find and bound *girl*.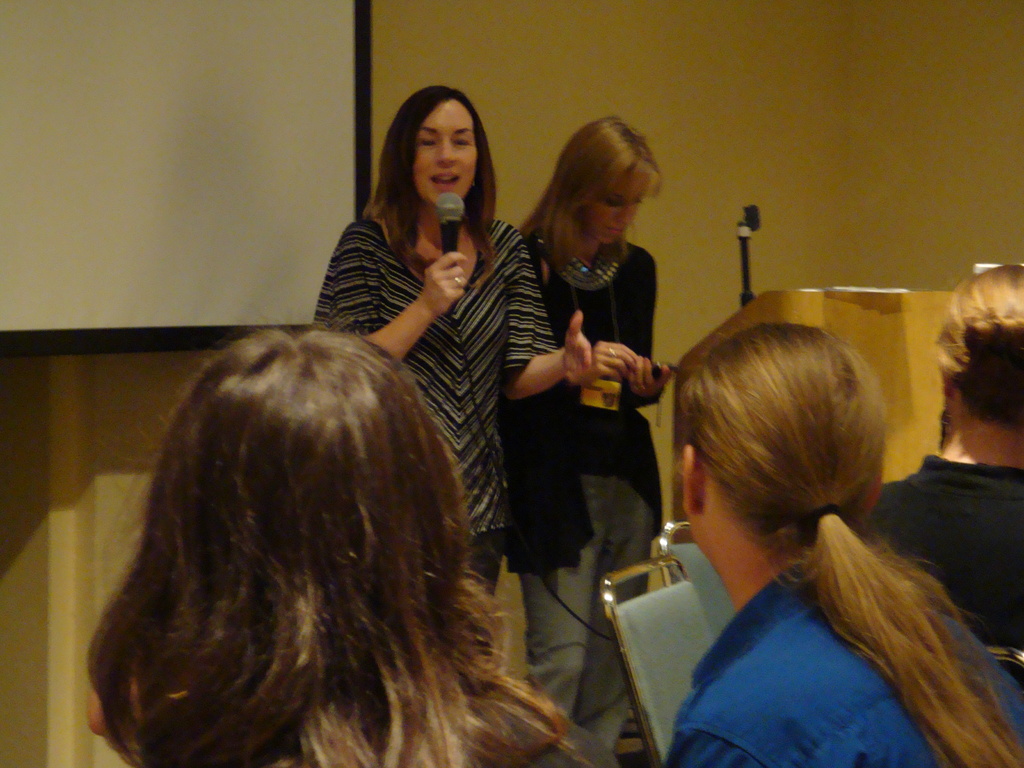
Bound: 72, 325, 619, 767.
